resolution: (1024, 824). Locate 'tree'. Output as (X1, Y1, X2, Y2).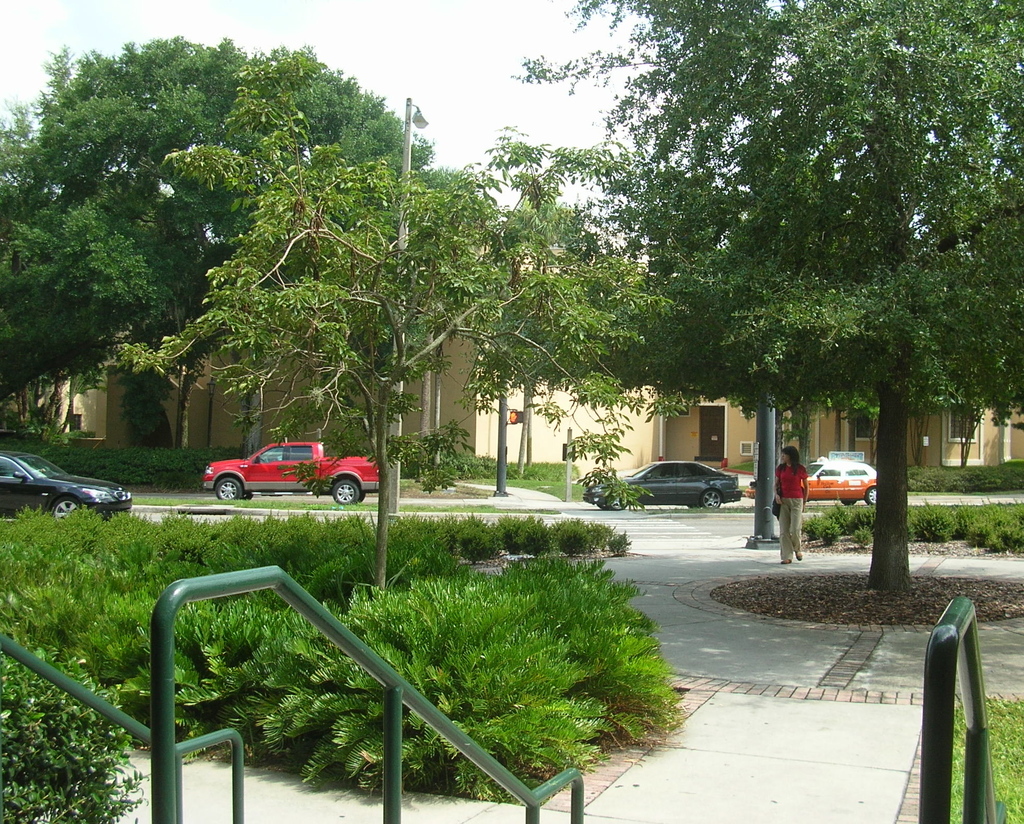
(509, 0, 1023, 602).
